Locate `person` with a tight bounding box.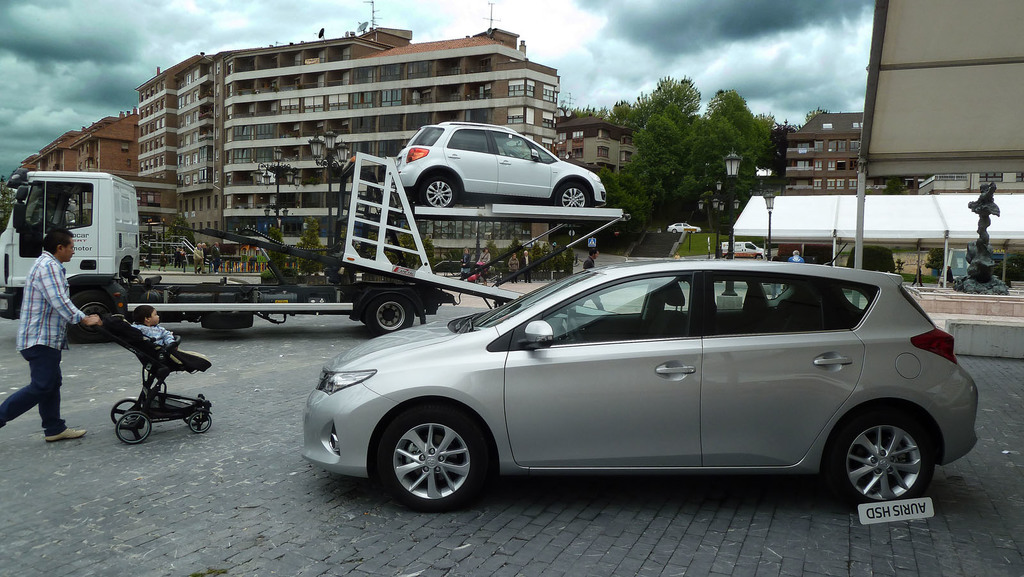
{"left": 479, "top": 248, "right": 491, "bottom": 291}.
